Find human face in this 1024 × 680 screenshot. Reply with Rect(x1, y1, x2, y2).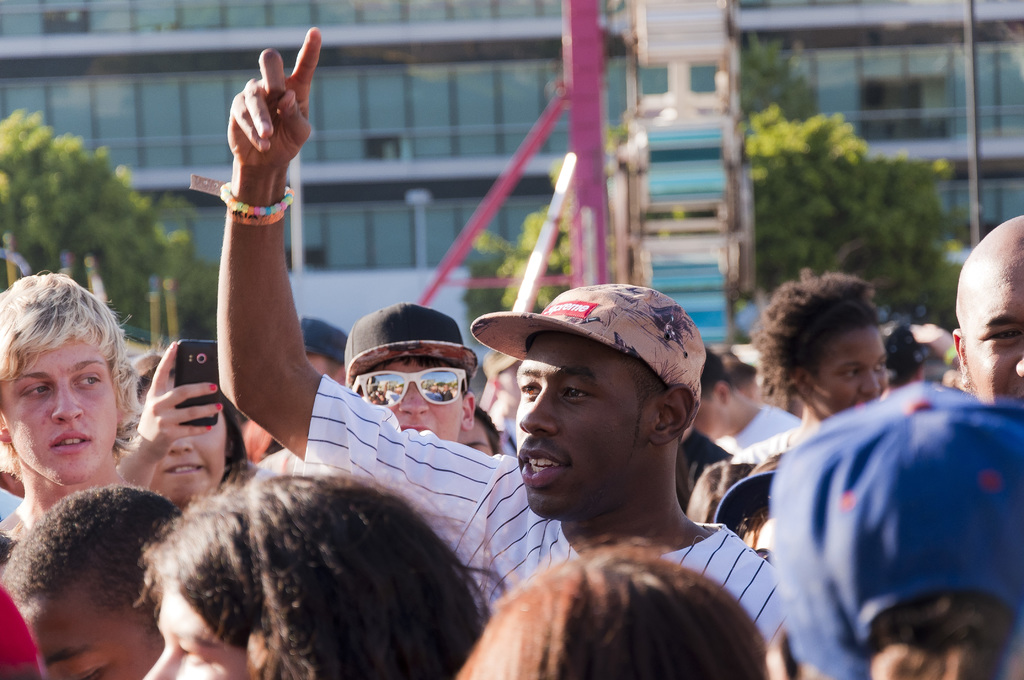
Rect(303, 359, 339, 381).
